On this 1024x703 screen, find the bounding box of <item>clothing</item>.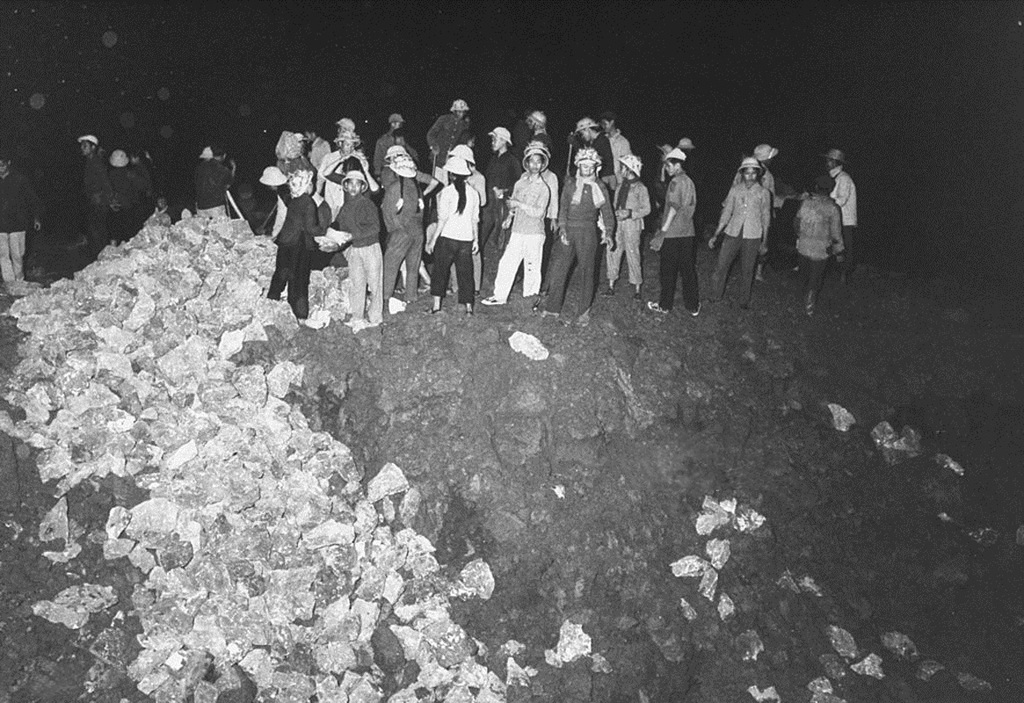
Bounding box: (487, 168, 546, 299).
